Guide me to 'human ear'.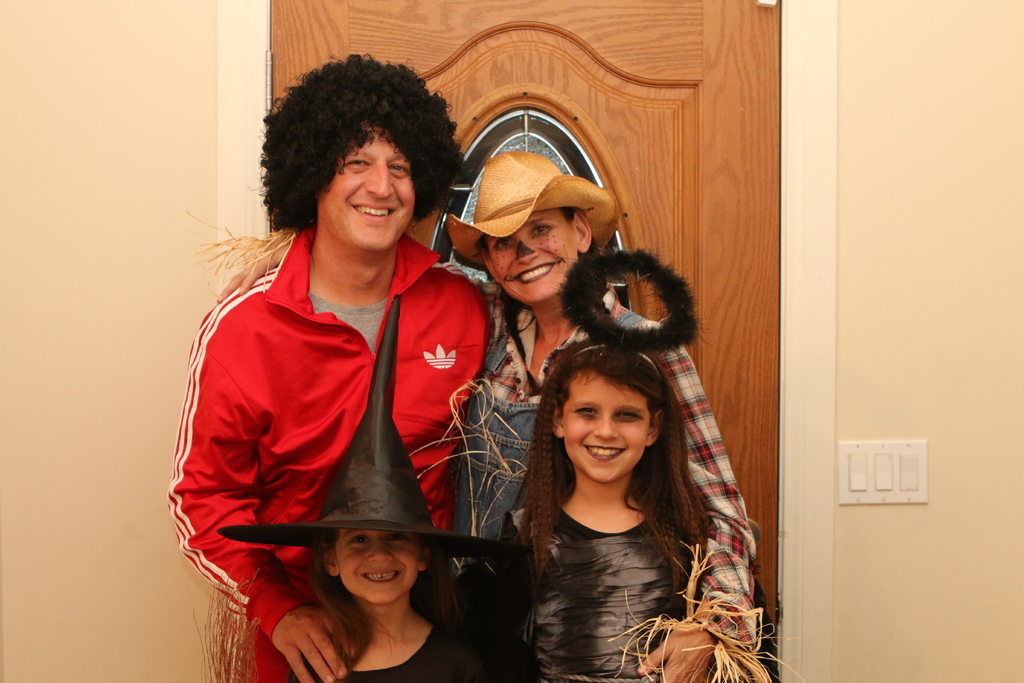
Guidance: bbox=(420, 542, 431, 572).
